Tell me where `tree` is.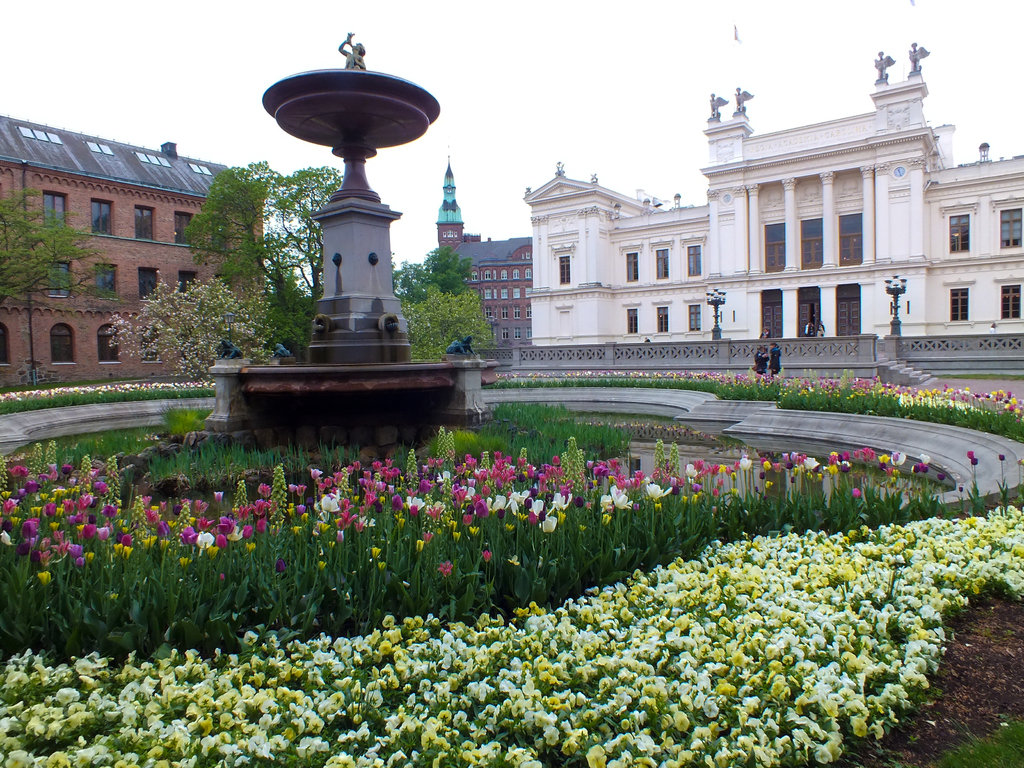
`tree` is at bbox=(396, 249, 476, 296).
